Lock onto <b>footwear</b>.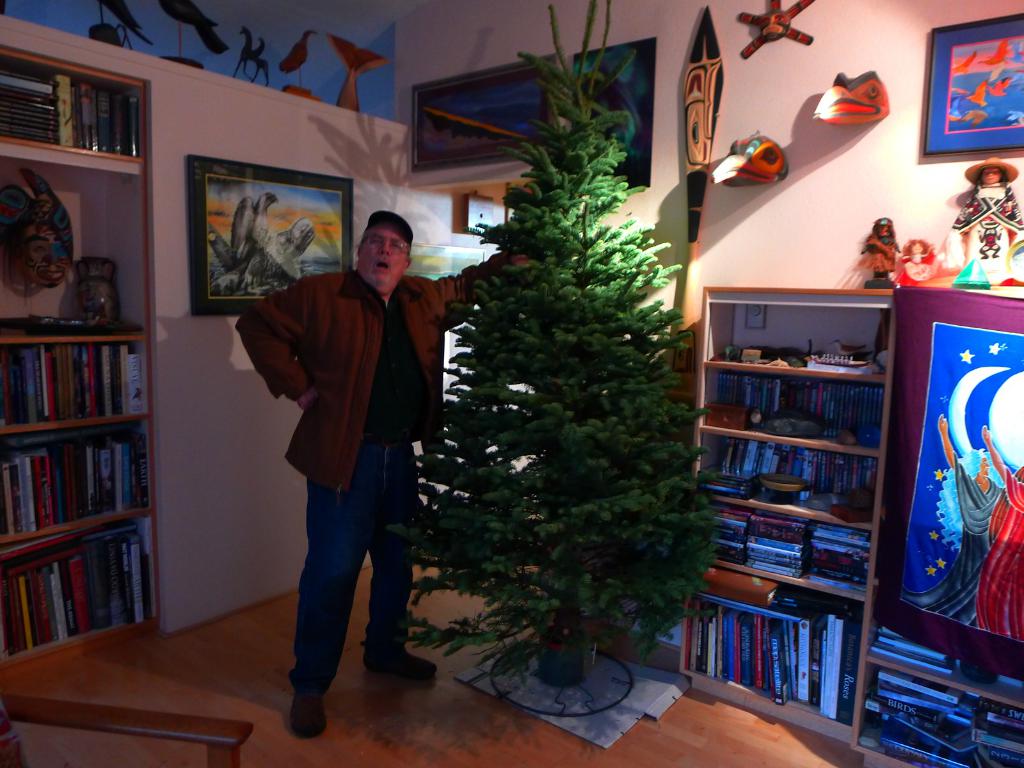
Locked: {"x1": 358, "y1": 644, "x2": 440, "y2": 675}.
